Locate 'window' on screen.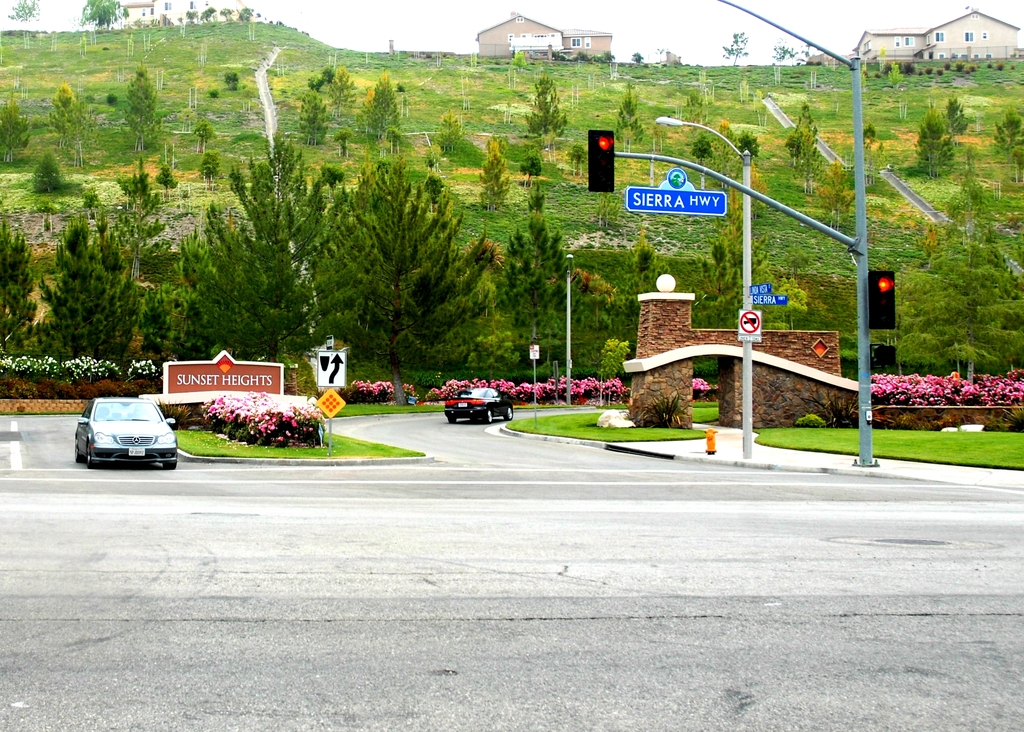
On screen at <region>902, 35, 911, 46</region>.
